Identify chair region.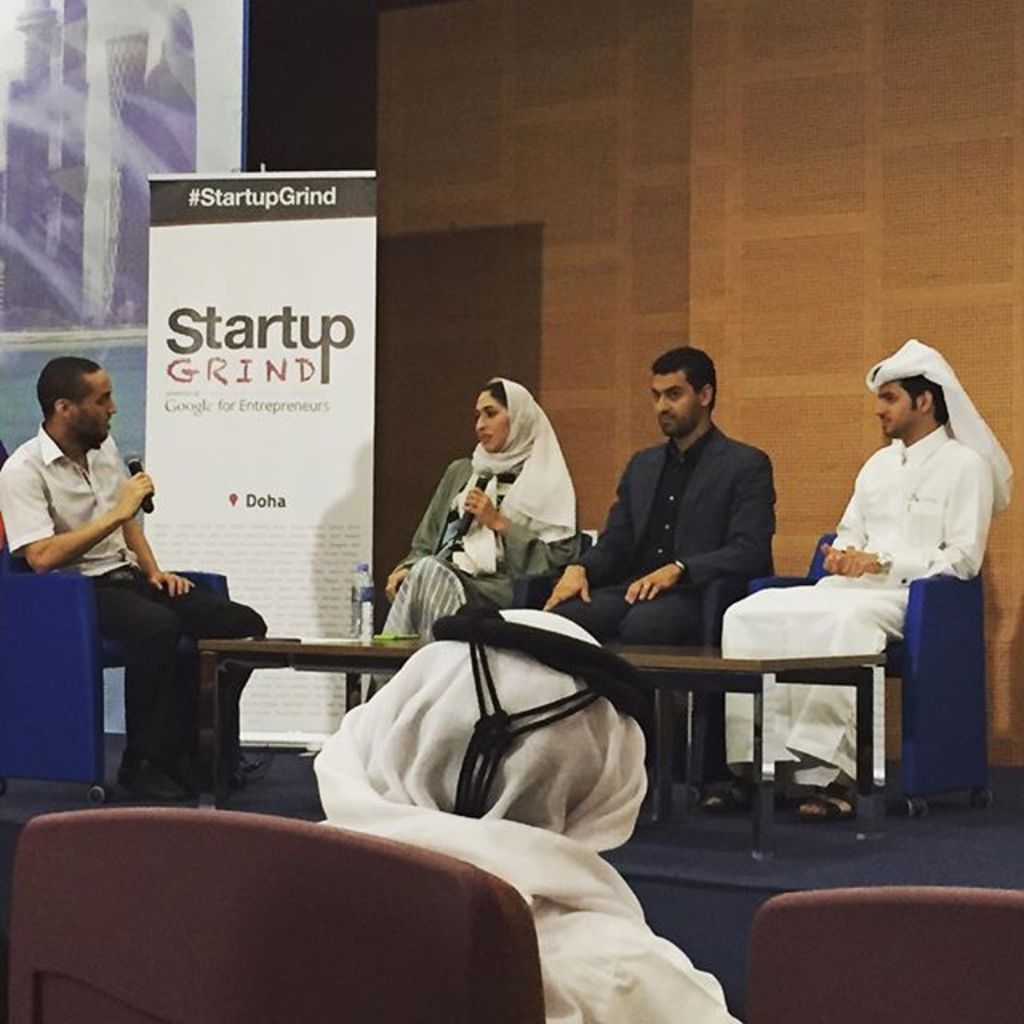
Region: box(747, 528, 989, 826).
